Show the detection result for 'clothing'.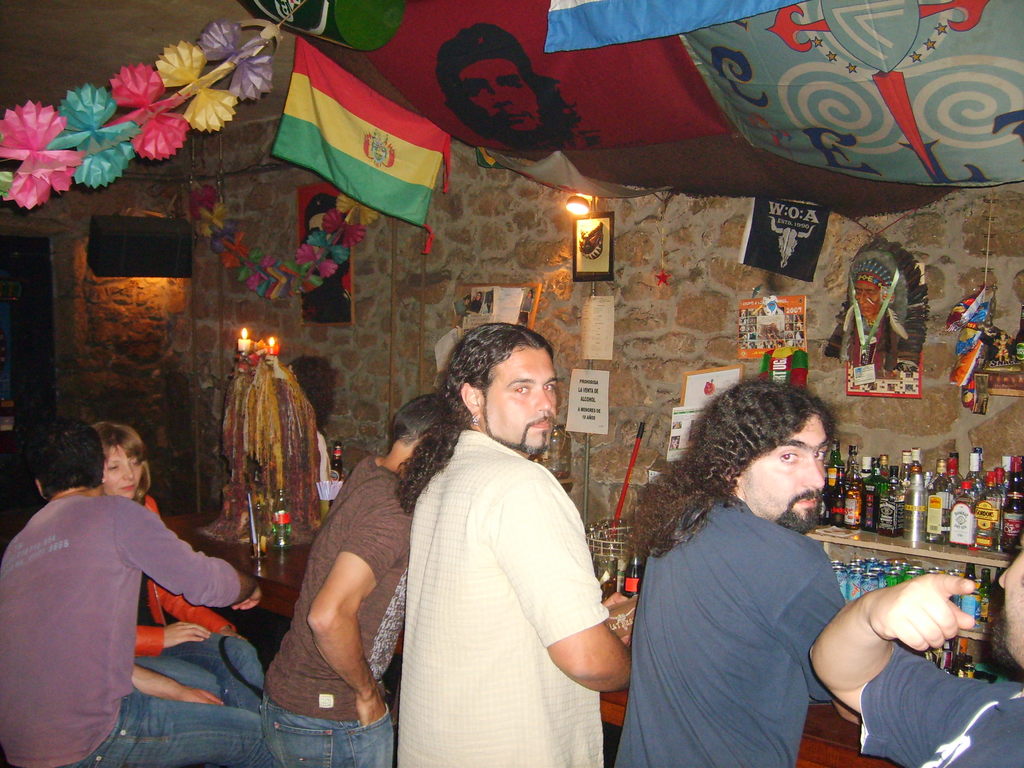
{"x1": 264, "y1": 449, "x2": 420, "y2": 767}.
